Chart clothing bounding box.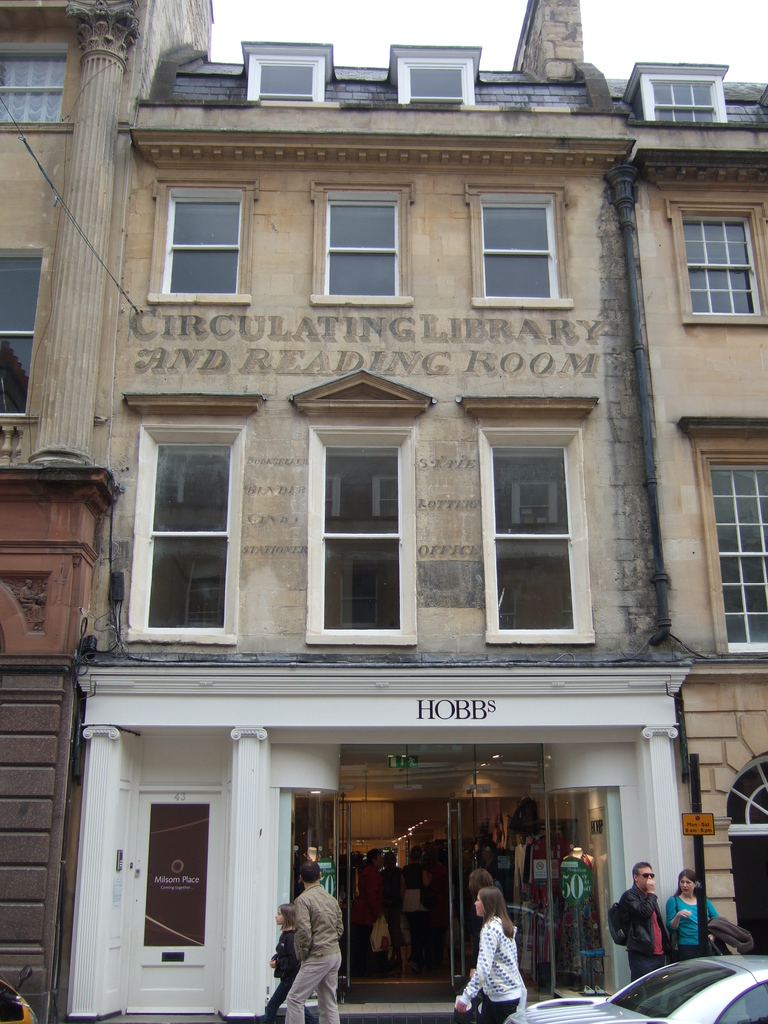
Charted: <region>552, 852, 604, 984</region>.
